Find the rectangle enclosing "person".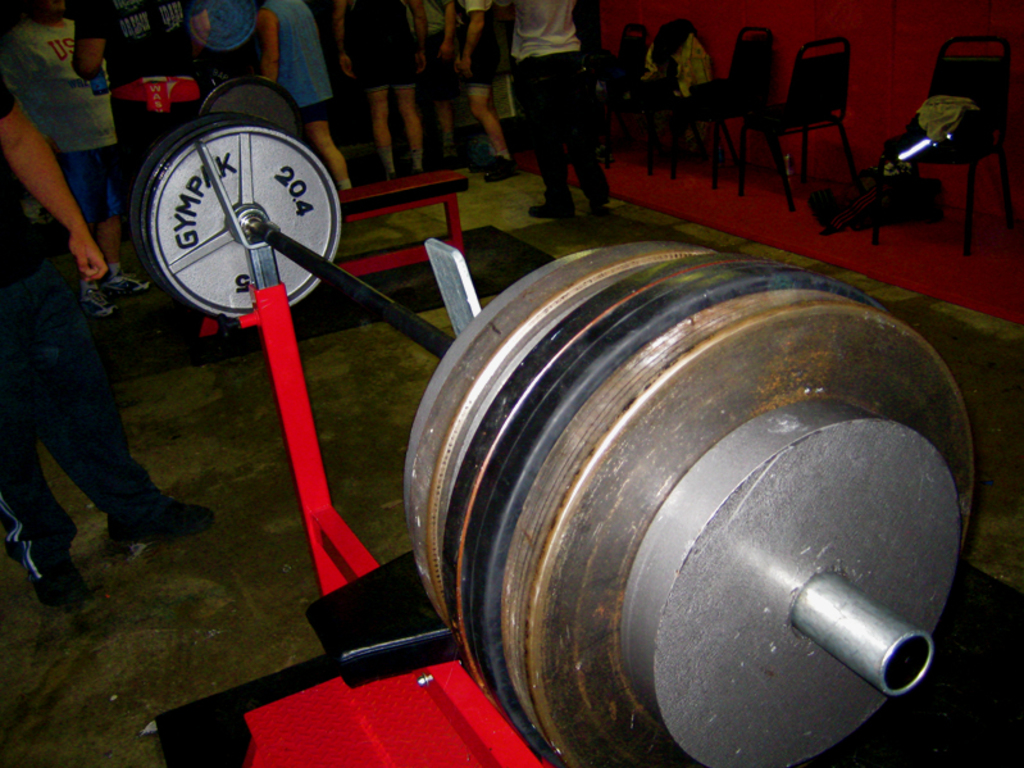
<bbox>511, 9, 618, 217</bbox>.
